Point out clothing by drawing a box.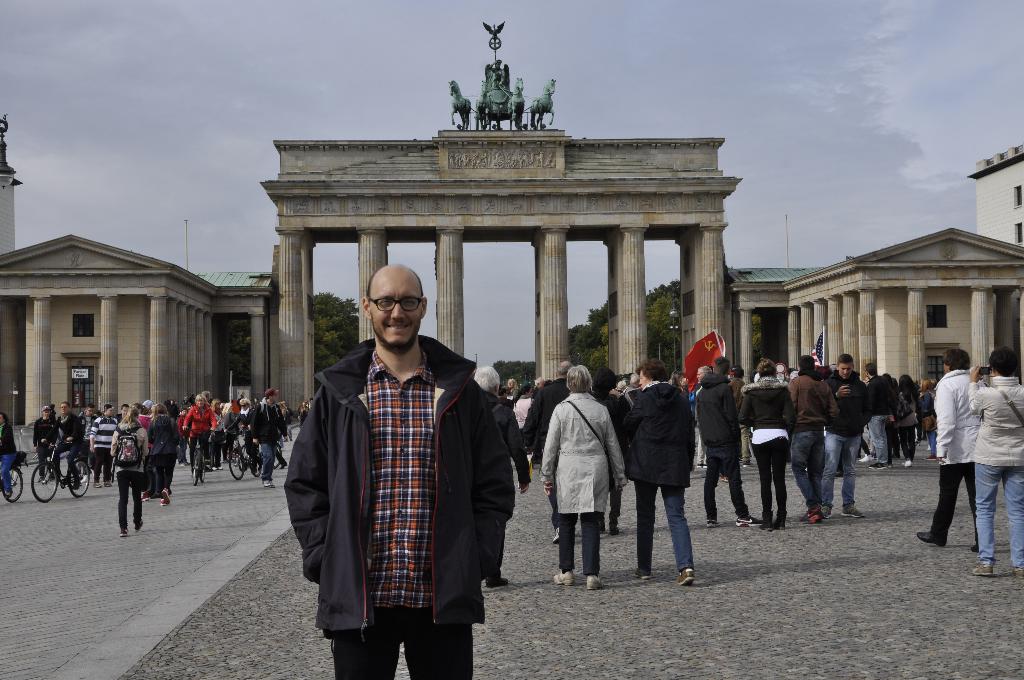
crop(0, 418, 17, 499).
